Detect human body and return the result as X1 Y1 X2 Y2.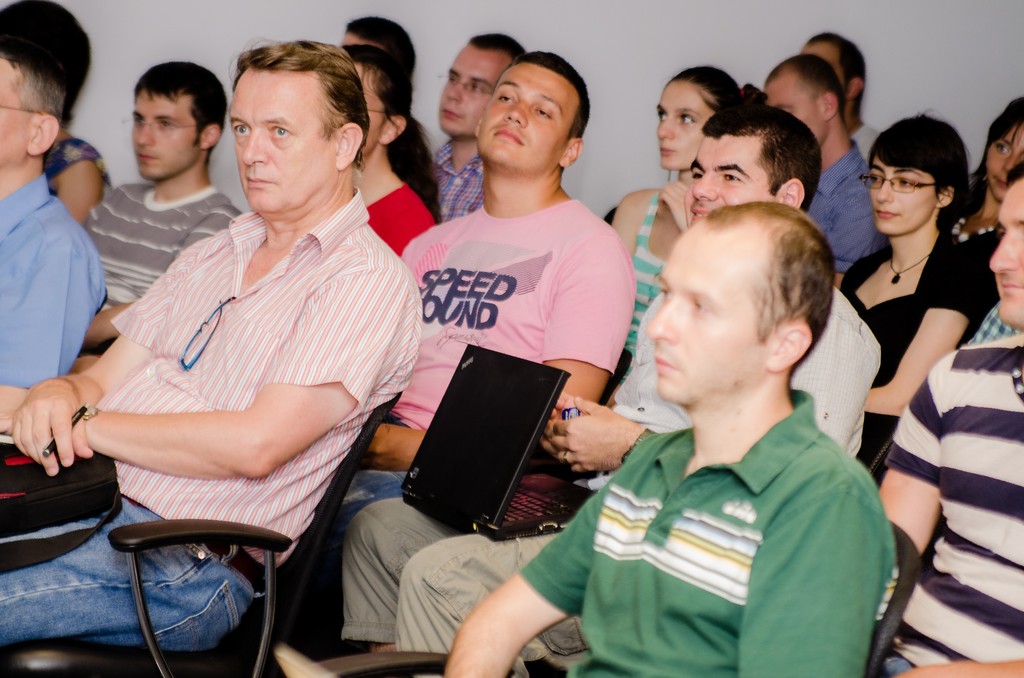
79 185 223 349.
